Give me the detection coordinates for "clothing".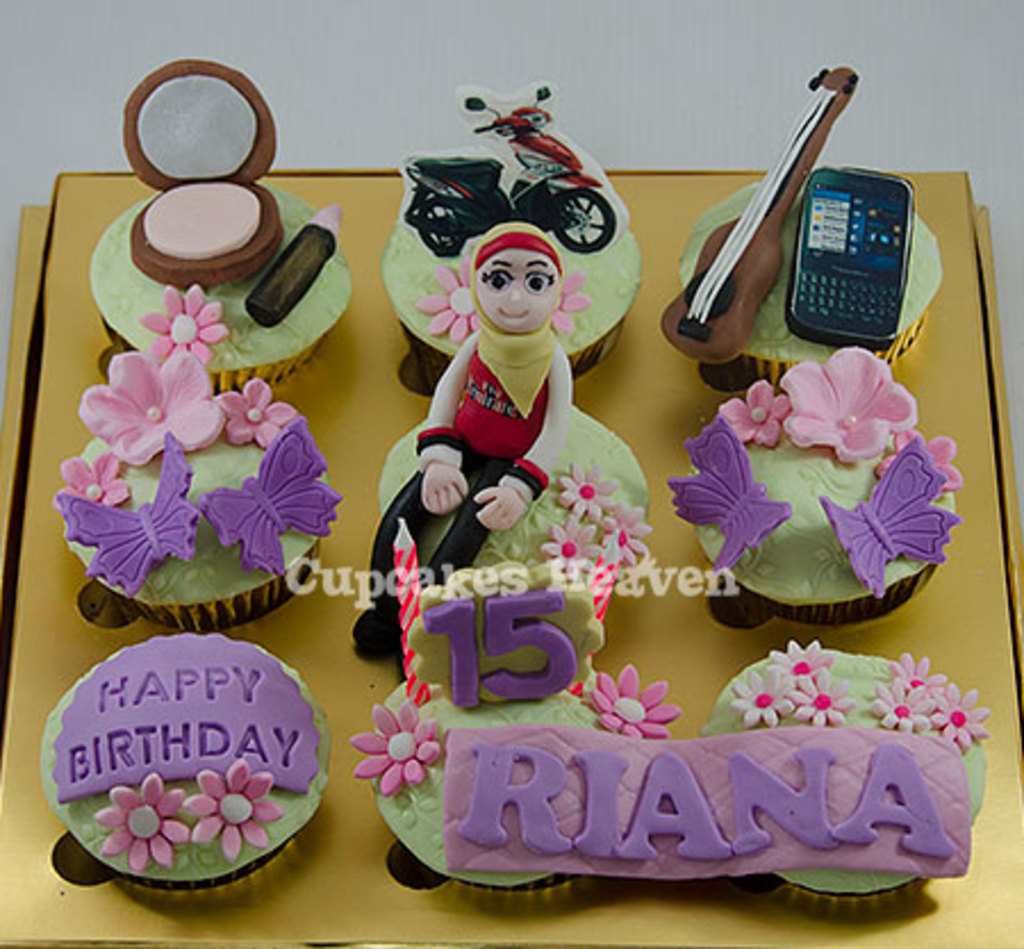
region(414, 200, 624, 505).
